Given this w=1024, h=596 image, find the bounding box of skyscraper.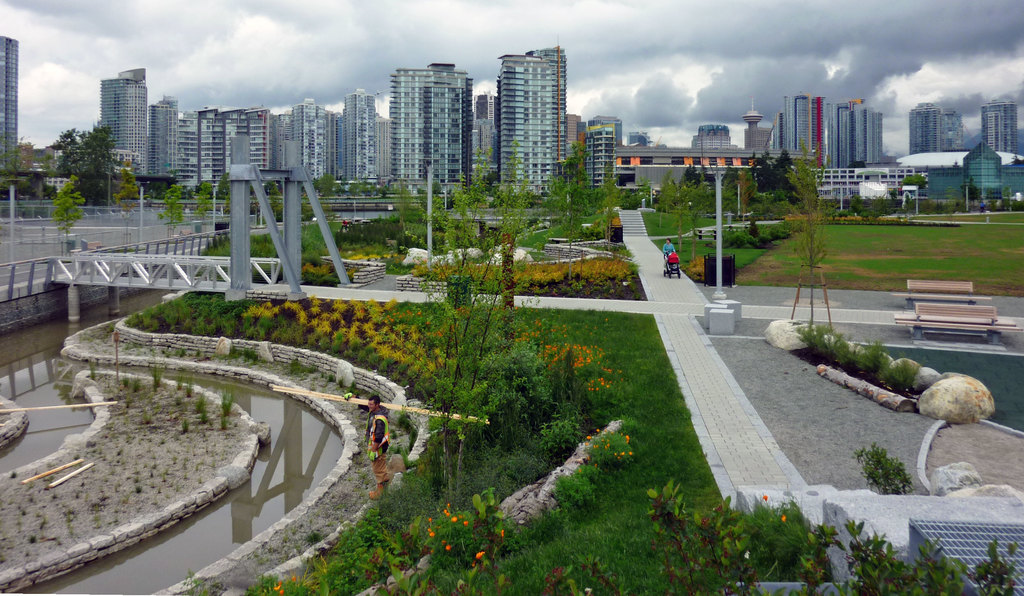
99,65,156,185.
